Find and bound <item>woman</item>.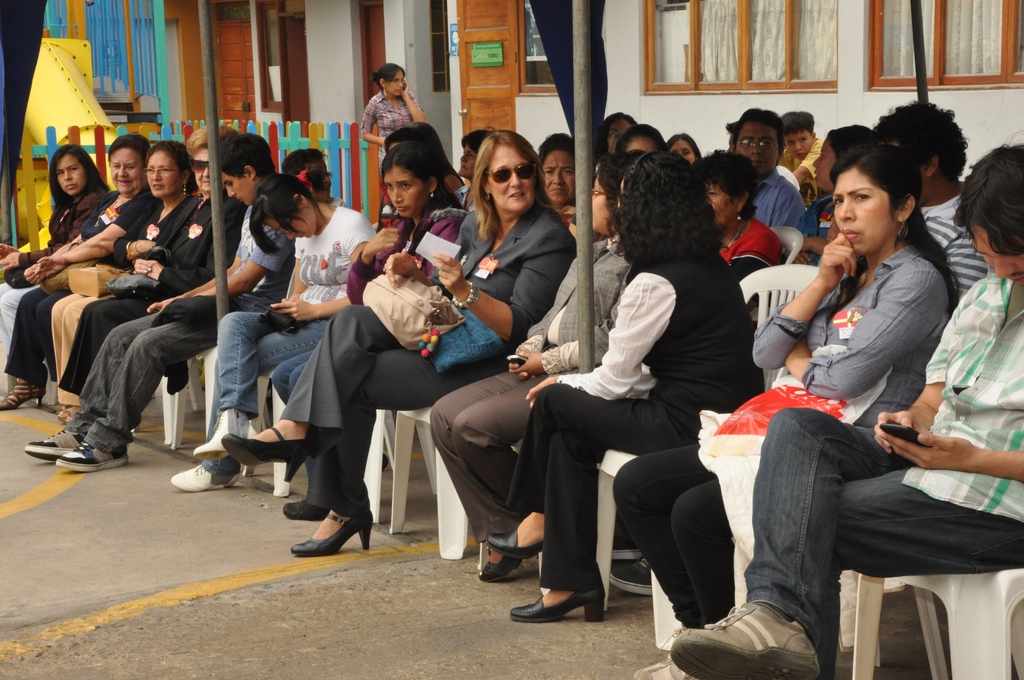
Bound: [667,131,701,165].
